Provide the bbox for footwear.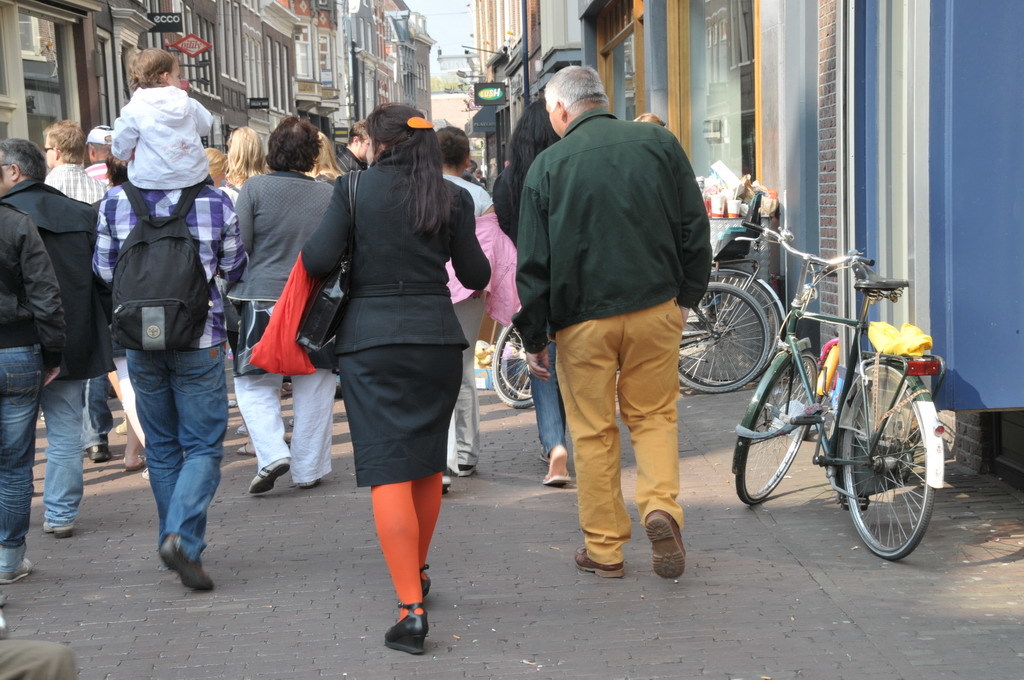
region(0, 558, 36, 583).
